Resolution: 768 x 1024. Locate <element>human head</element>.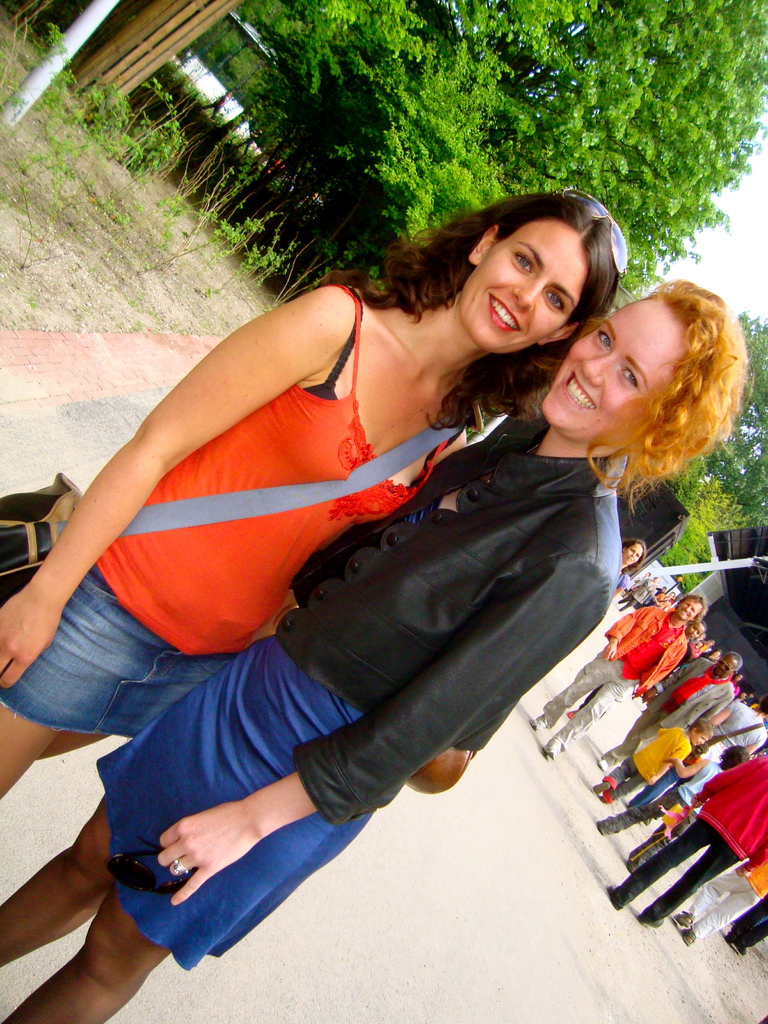
x1=618 y1=536 x2=651 y2=564.
